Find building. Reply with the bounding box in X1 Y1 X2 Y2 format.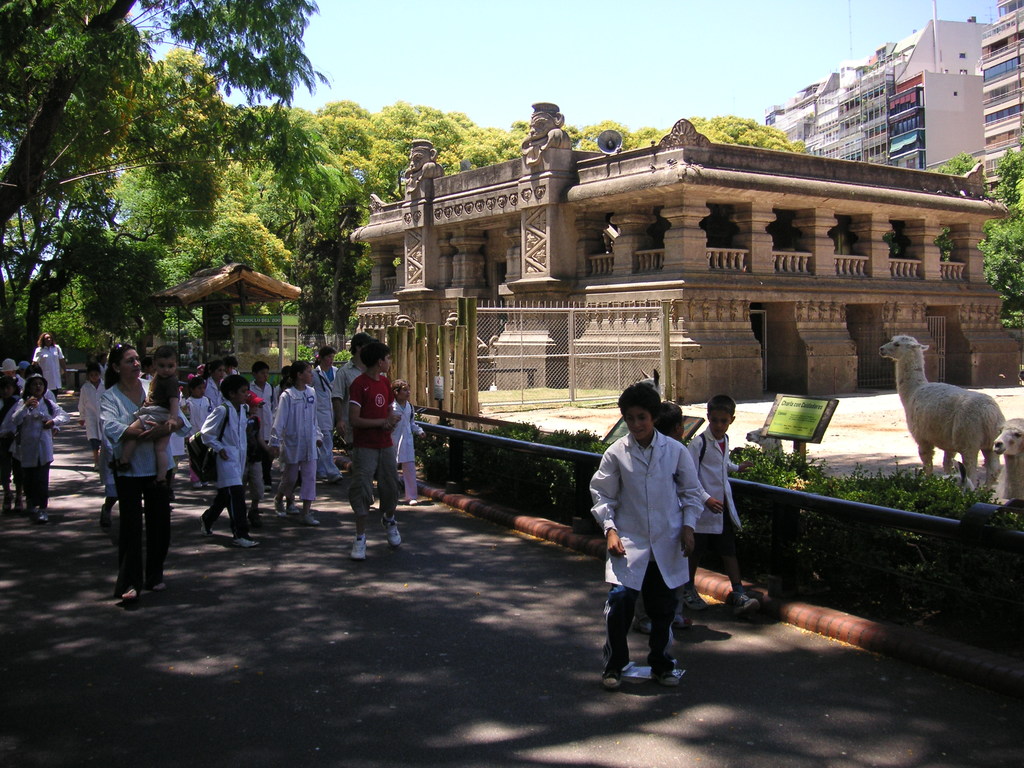
349 99 1023 408.
